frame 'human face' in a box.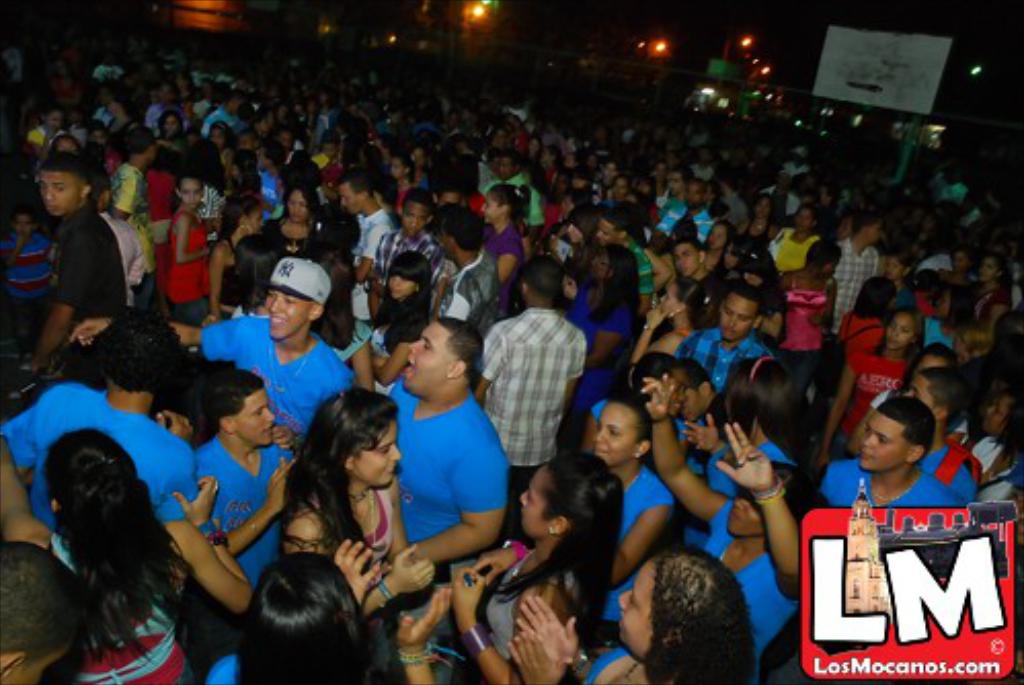
[x1=386, y1=271, x2=412, y2=304].
